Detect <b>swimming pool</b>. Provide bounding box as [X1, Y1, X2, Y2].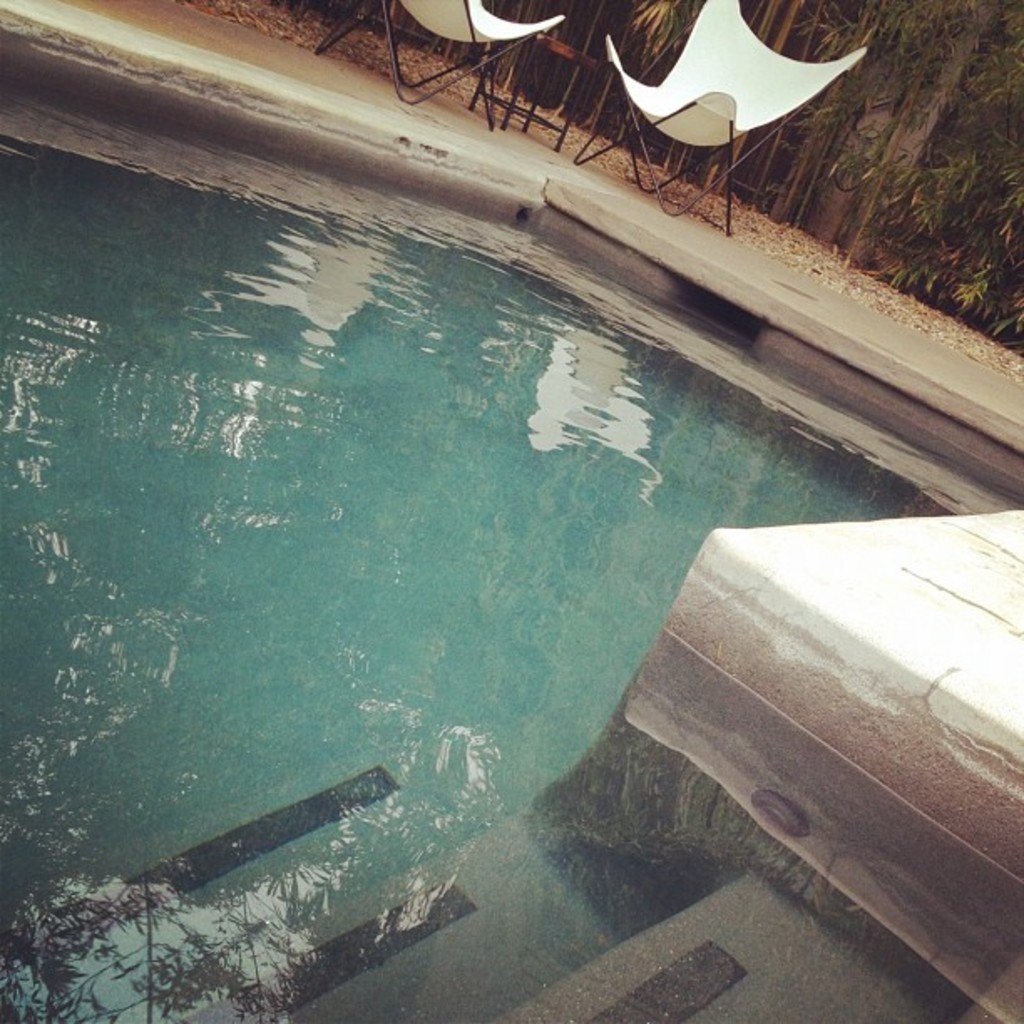
[0, 90, 960, 1023].
